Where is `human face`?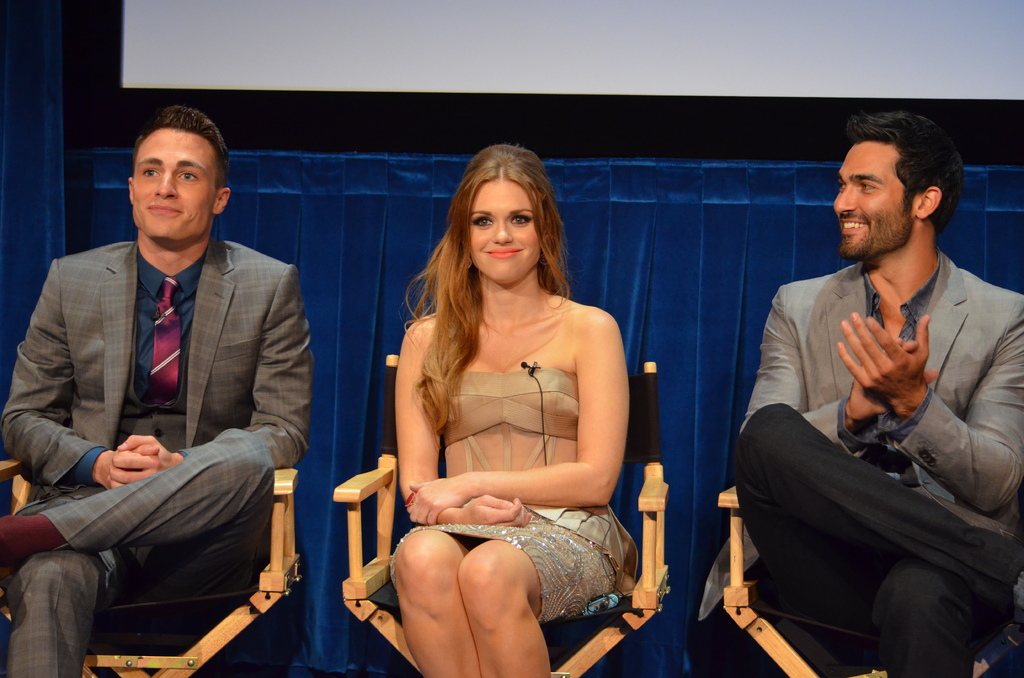
<bbox>470, 180, 541, 282</bbox>.
